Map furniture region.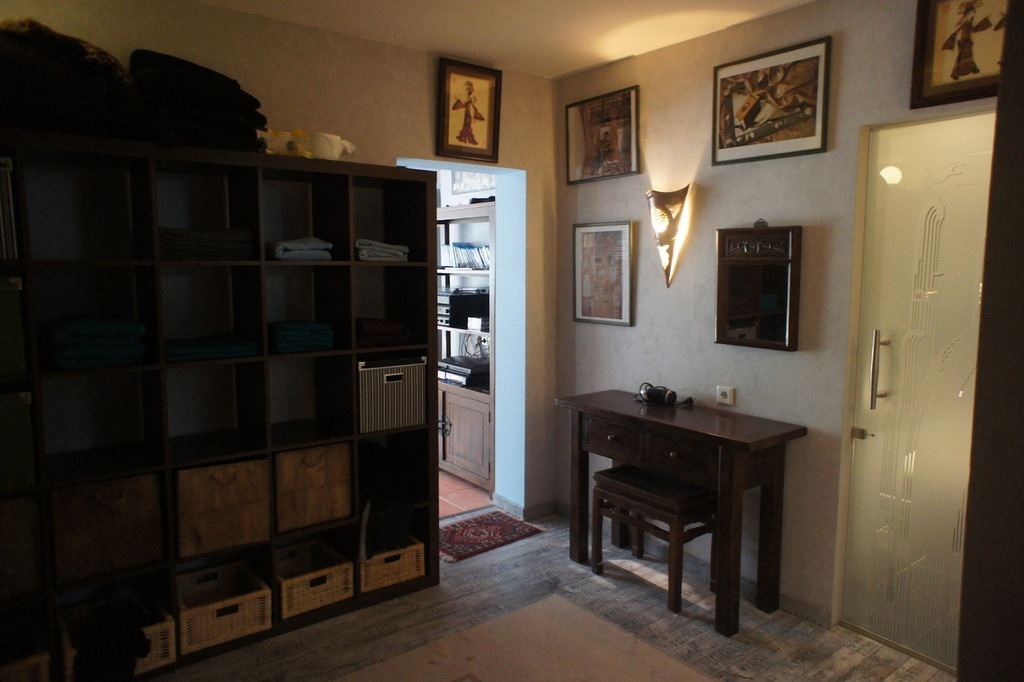
Mapped to x1=593, y1=461, x2=712, y2=613.
